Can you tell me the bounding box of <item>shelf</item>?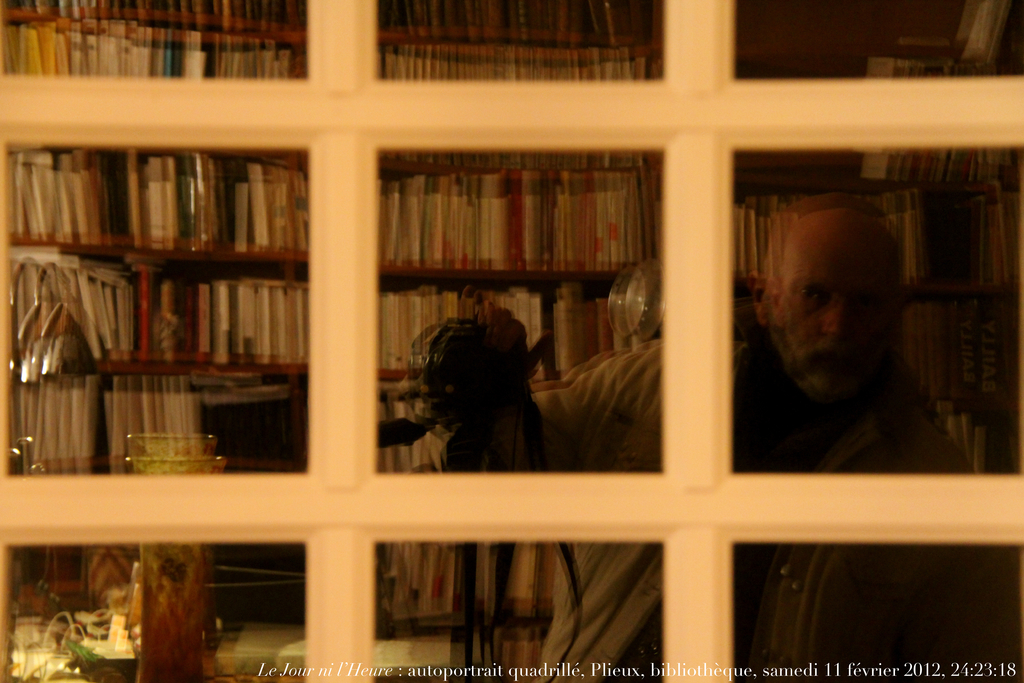
x1=728, y1=9, x2=1023, y2=74.
